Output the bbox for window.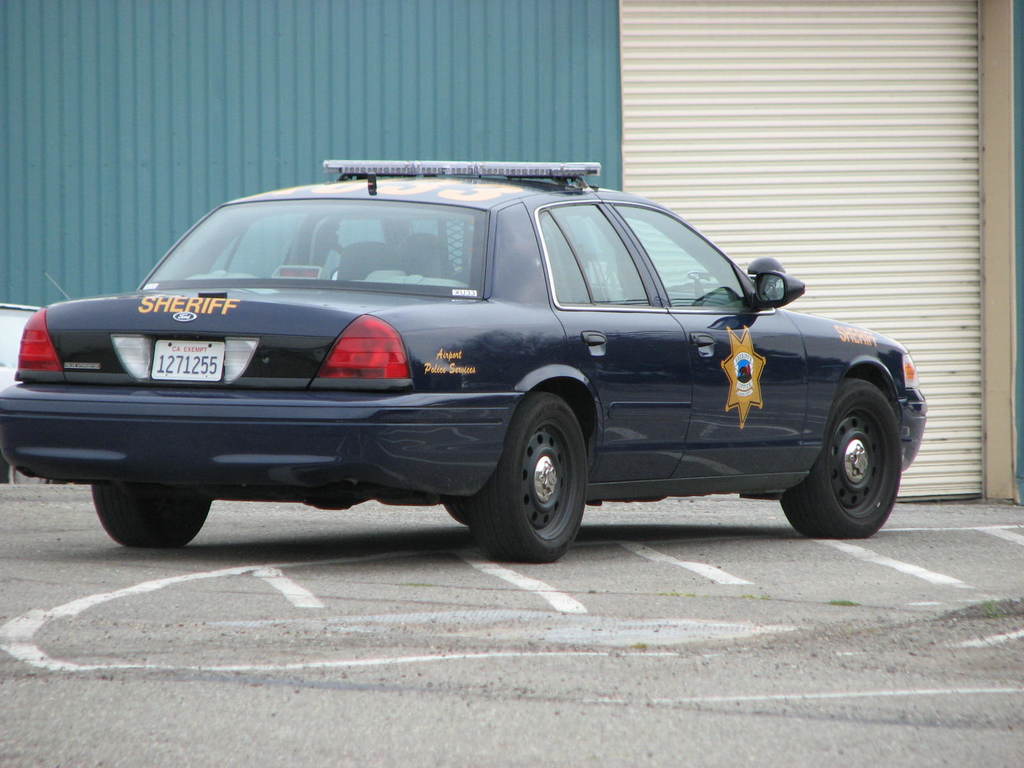
x1=534, y1=204, x2=650, y2=306.
